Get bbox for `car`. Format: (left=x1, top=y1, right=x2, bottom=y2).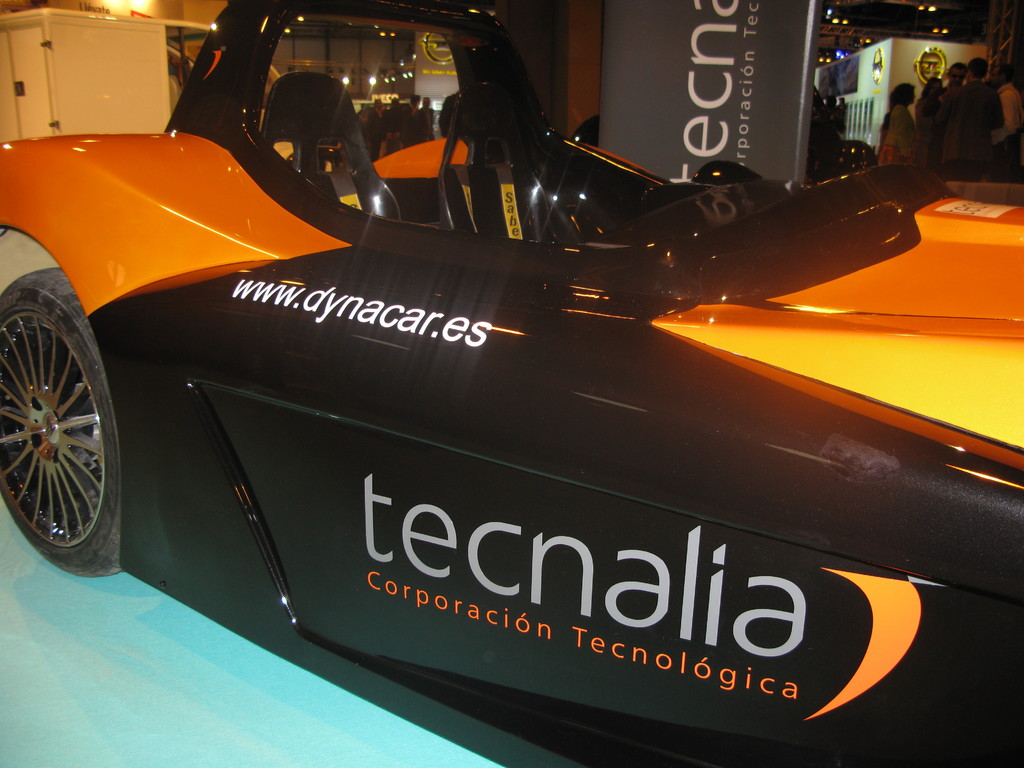
(left=17, top=24, right=963, bottom=753).
